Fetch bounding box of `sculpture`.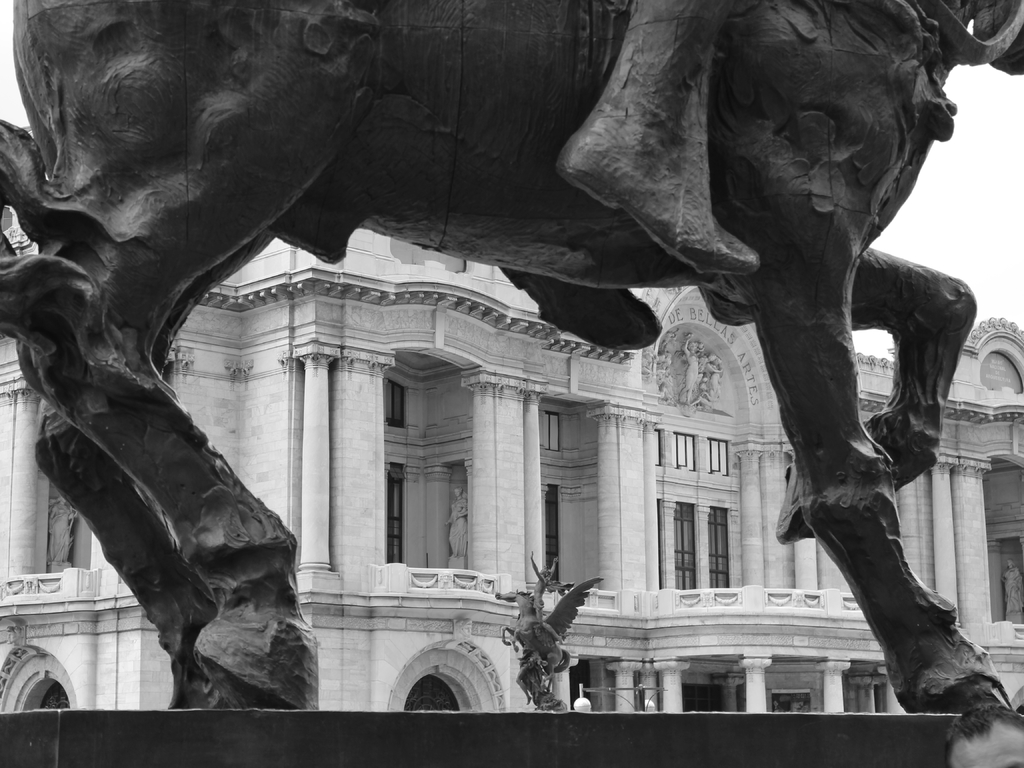
Bbox: l=445, t=483, r=474, b=572.
